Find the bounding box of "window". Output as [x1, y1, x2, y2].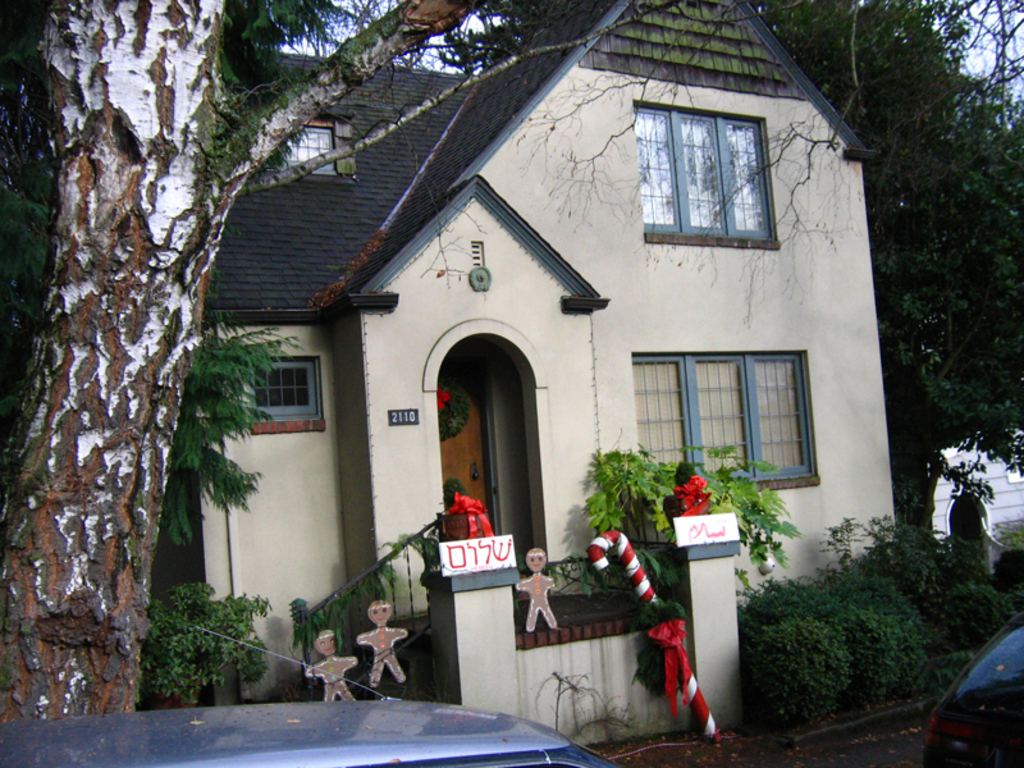
[242, 342, 338, 438].
